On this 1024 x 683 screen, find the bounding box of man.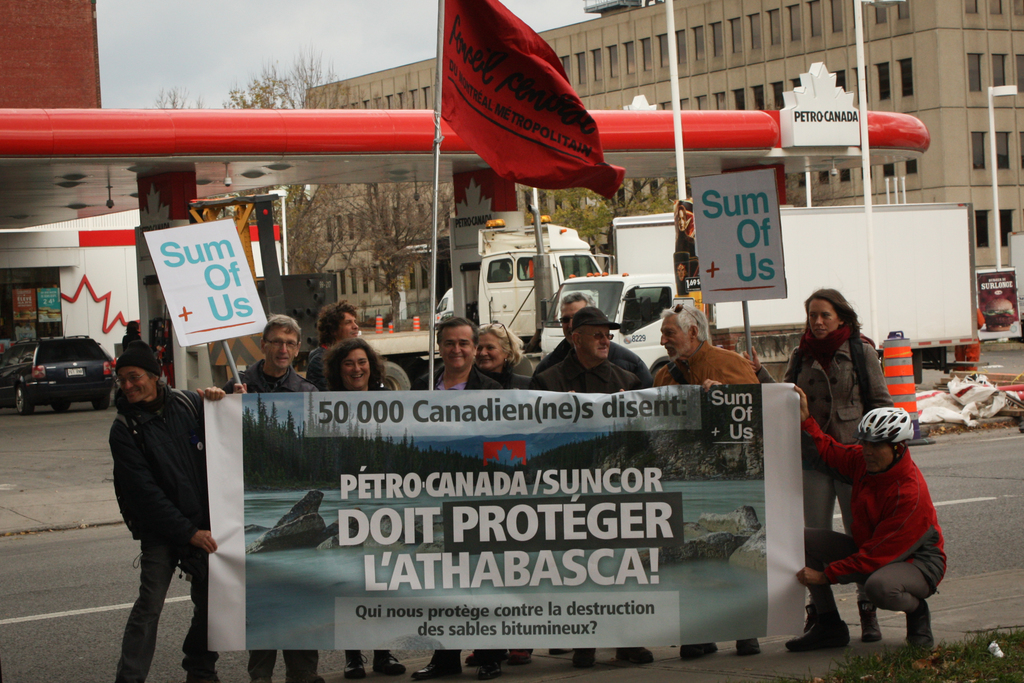
Bounding box: (536, 306, 644, 664).
